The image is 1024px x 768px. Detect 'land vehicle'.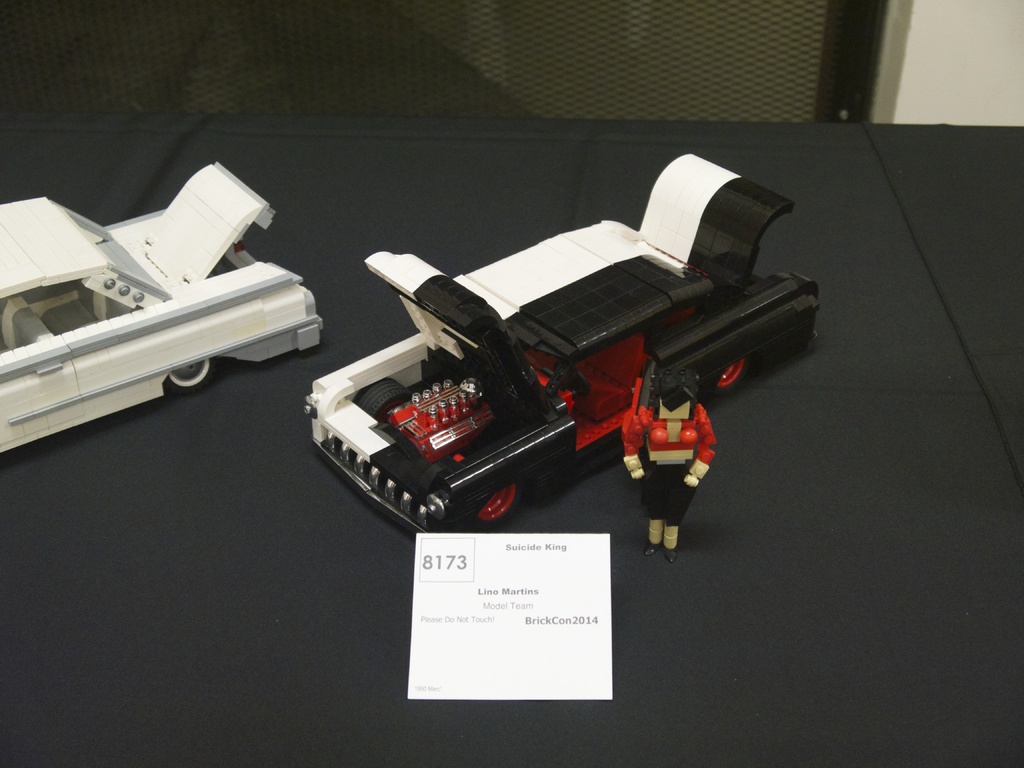
Detection: crop(0, 163, 329, 458).
